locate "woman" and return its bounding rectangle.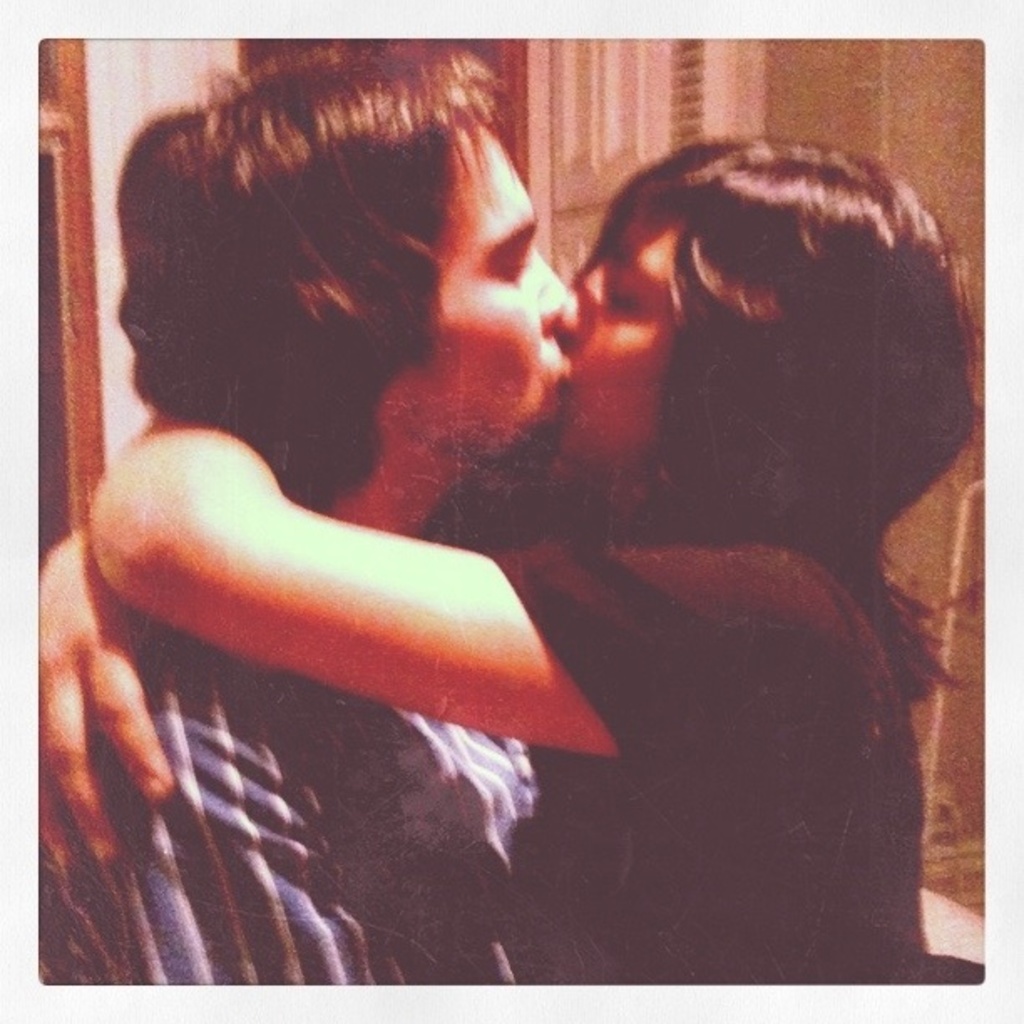
[32, 107, 982, 982].
